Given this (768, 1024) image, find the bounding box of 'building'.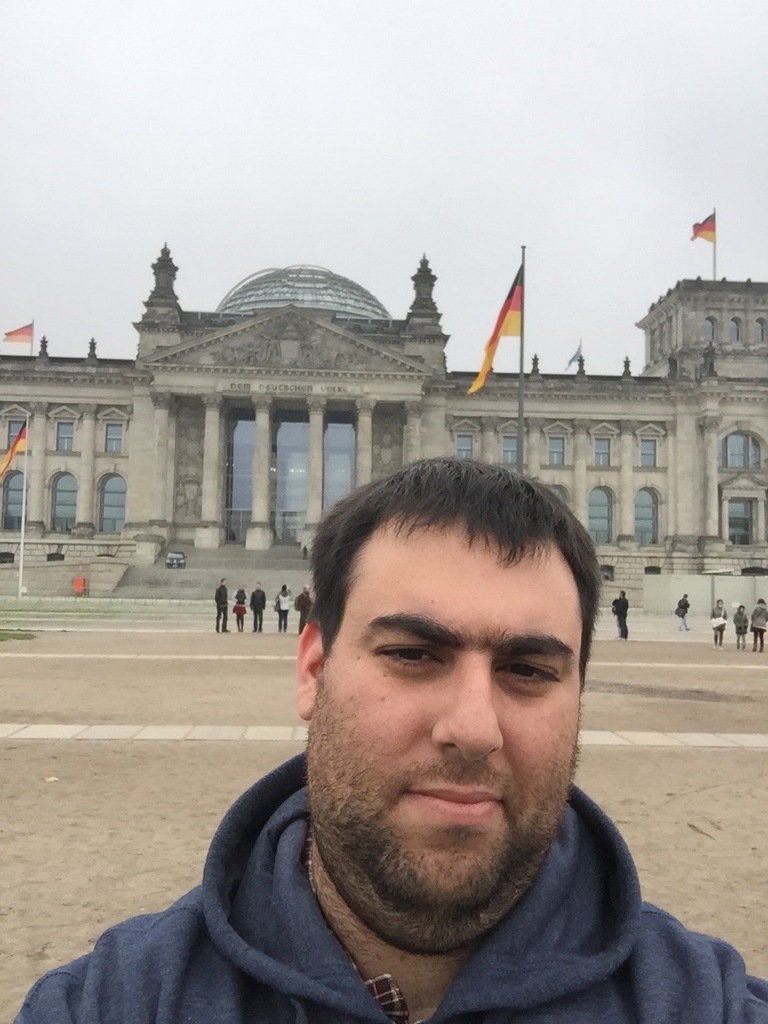
[left=0, top=204, right=767, bottom=583].
